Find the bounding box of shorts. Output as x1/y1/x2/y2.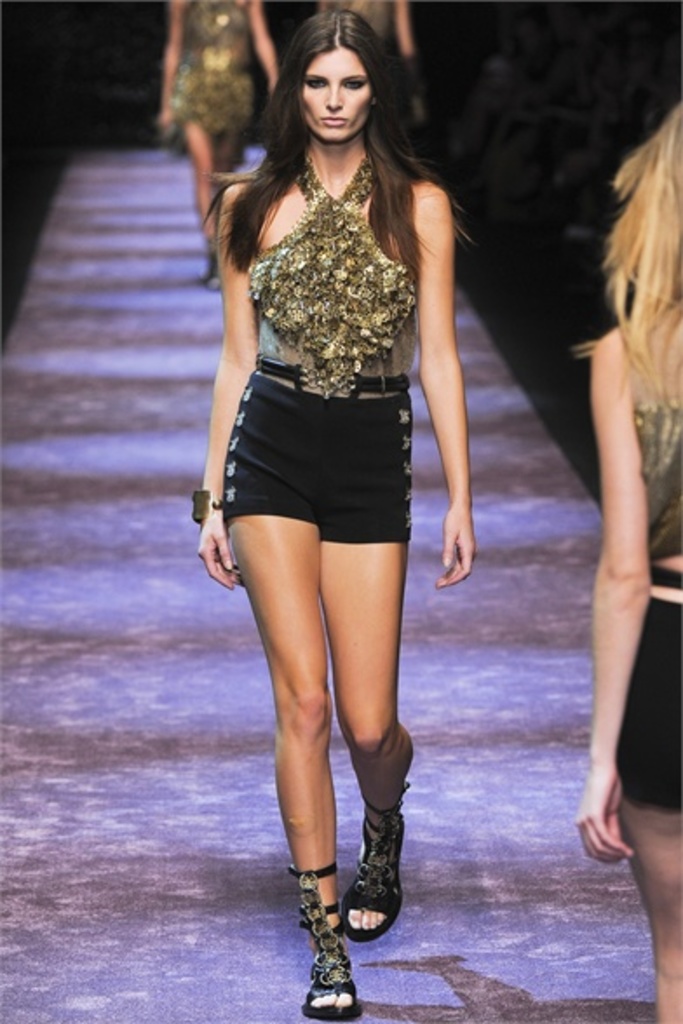
615/564/681/815.
